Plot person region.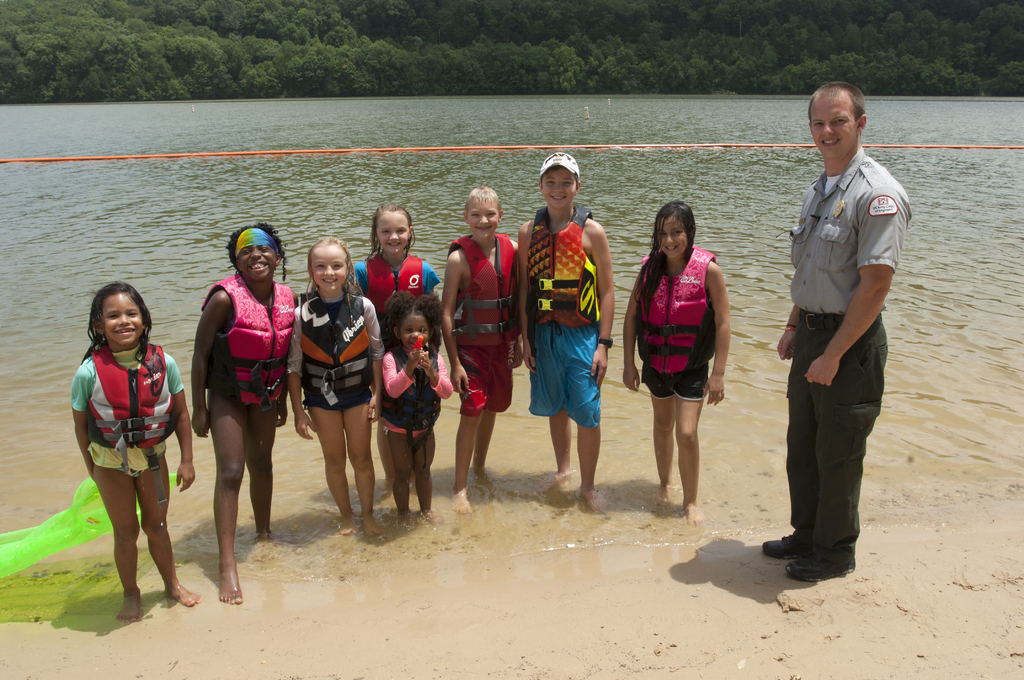
Plotted at 765,79,913,583.
